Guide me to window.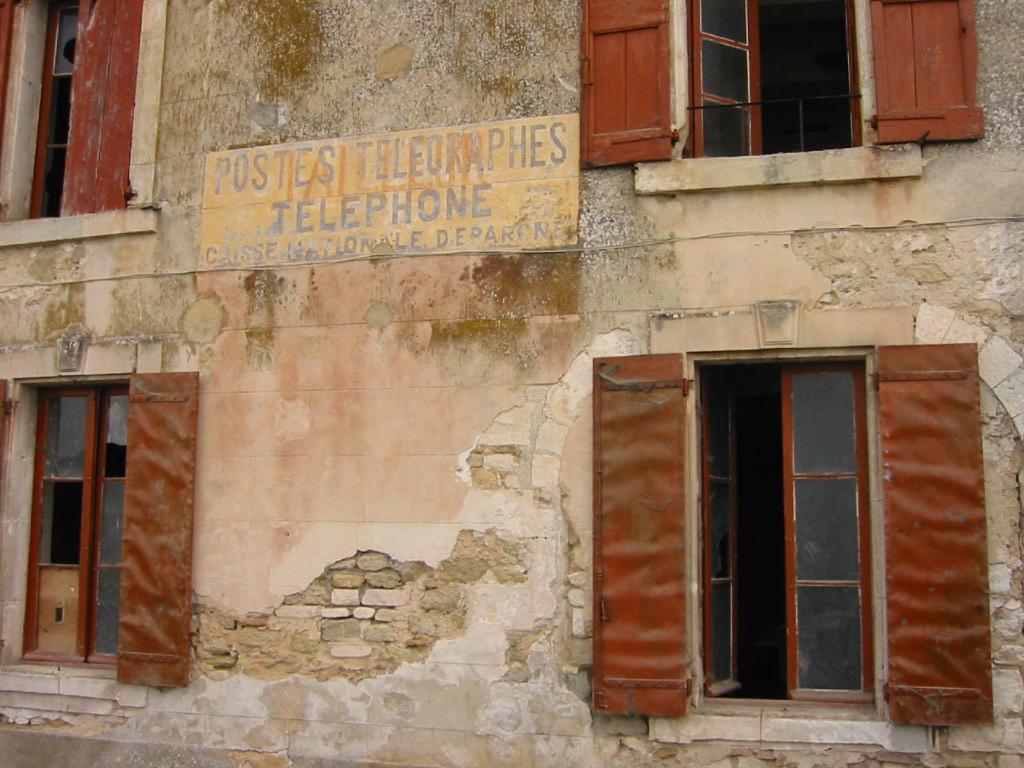
Guidance: [0,0,171,250].
